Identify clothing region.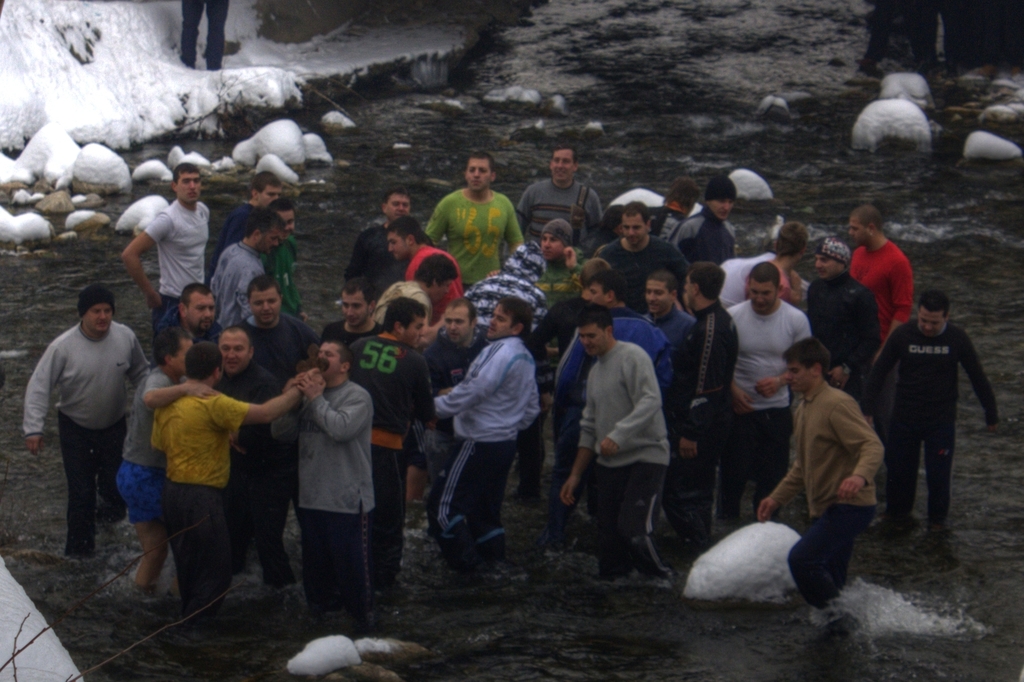
Region: 666 204 740 266.
